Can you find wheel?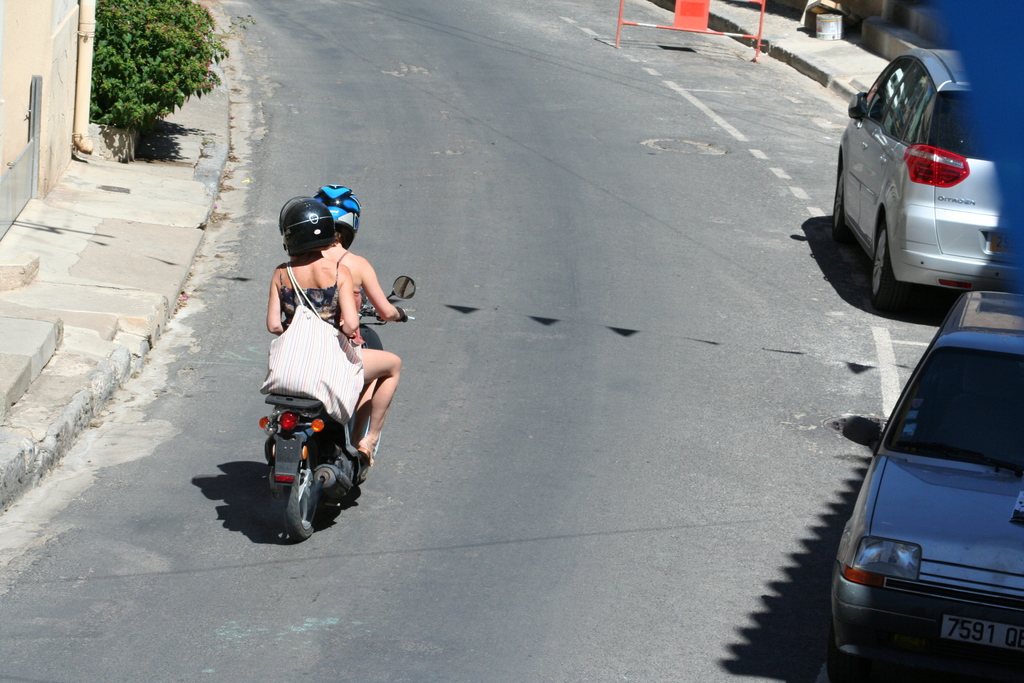
Yes, bounding box: locate(872, 225, 899, 309).
